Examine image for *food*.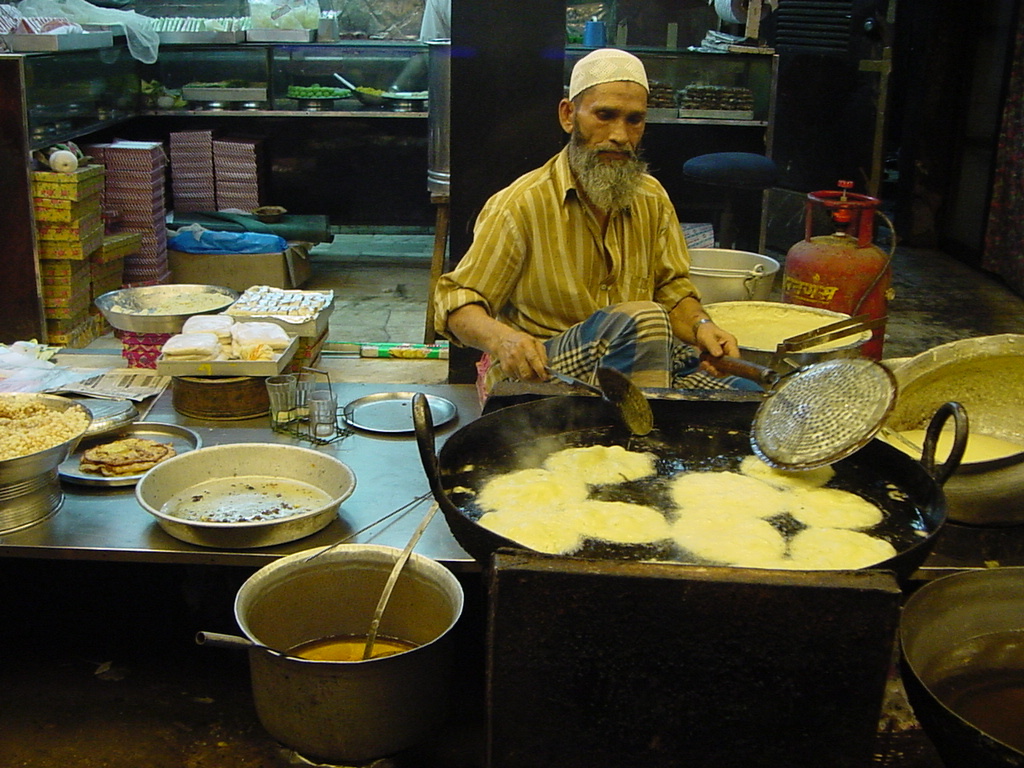
Examination result: [x1=242, y1=346, x2=274, y2=361].
